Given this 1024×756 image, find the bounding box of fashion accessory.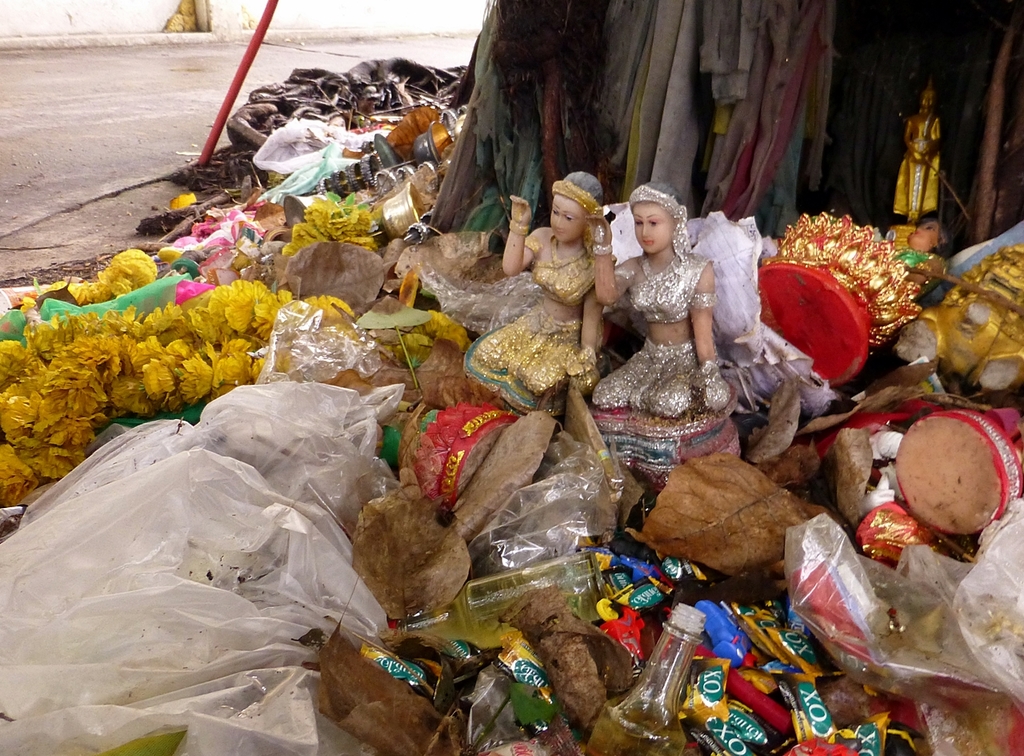
BBox(548, 234, 585, 271).
